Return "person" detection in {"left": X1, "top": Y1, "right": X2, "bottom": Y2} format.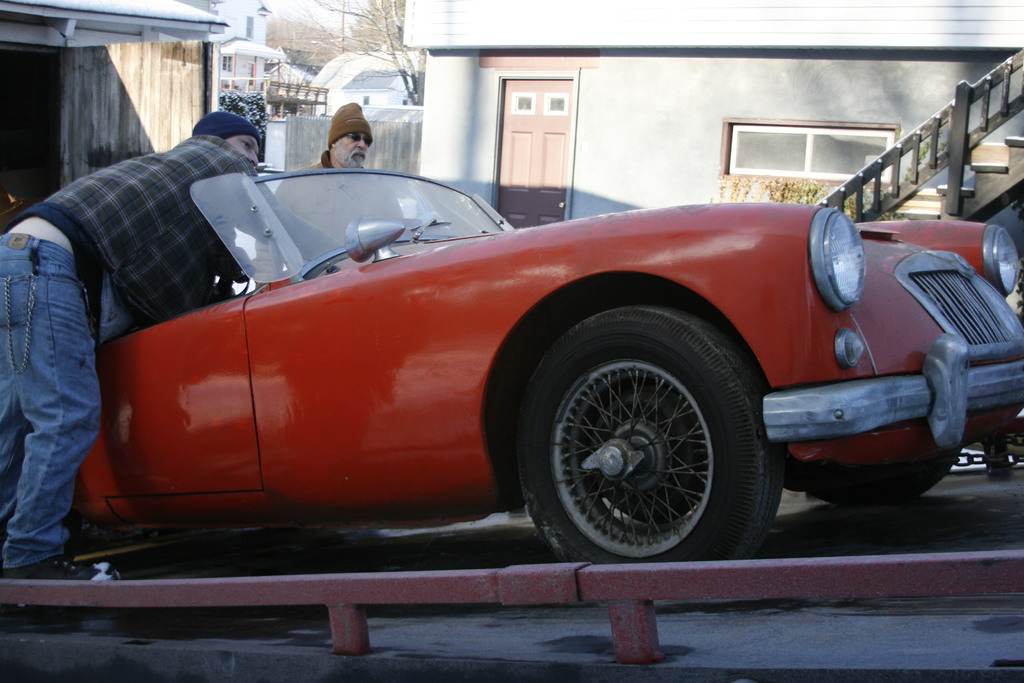
{"left": 0, "top": 130, "right": 349, "bottom": 586}.
